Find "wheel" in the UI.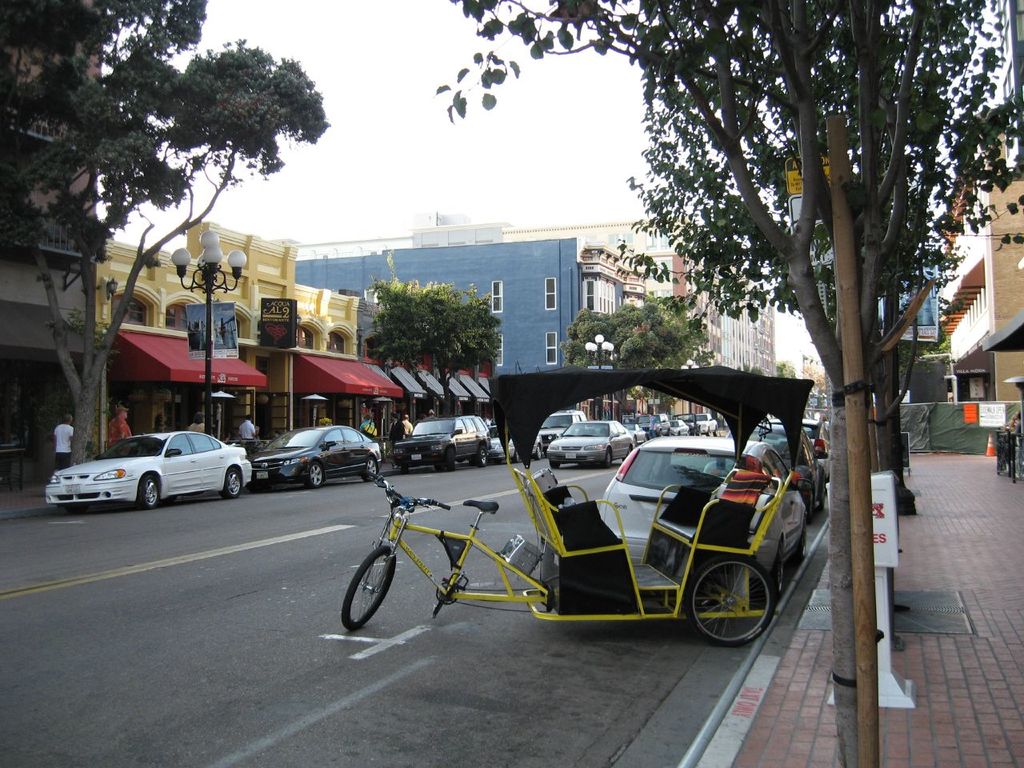
UI element at [605,450,614,466].
